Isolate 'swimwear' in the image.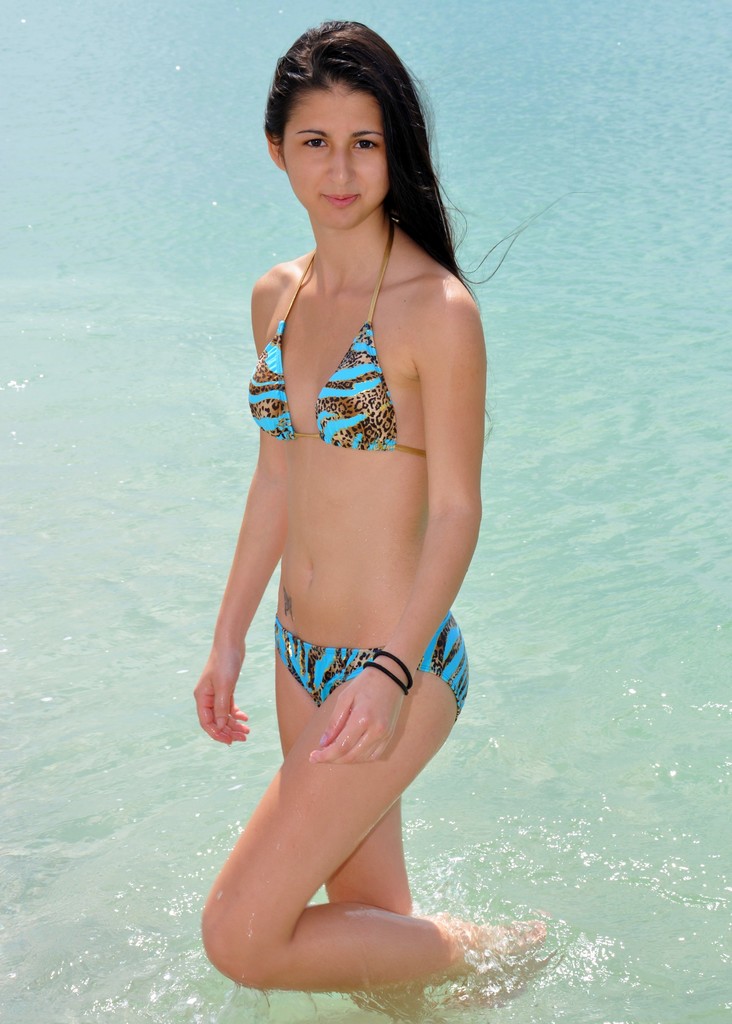
Isolated region: rect(242, 216, 424, 450).
